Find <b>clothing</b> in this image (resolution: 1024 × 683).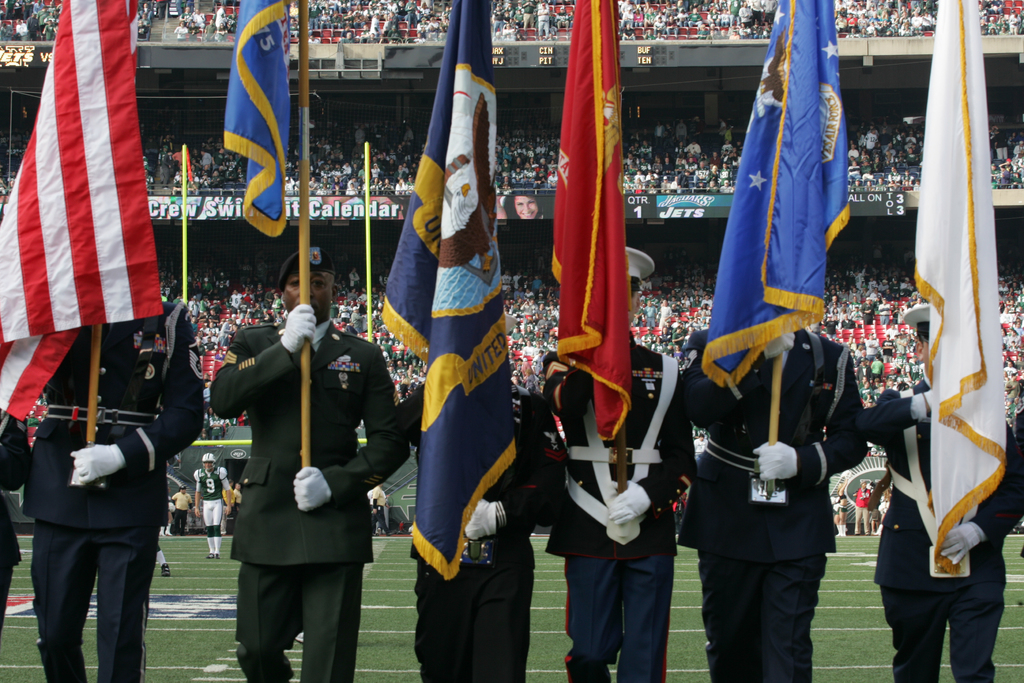
[x1=627, y1=255, x2=653, y2=289].
